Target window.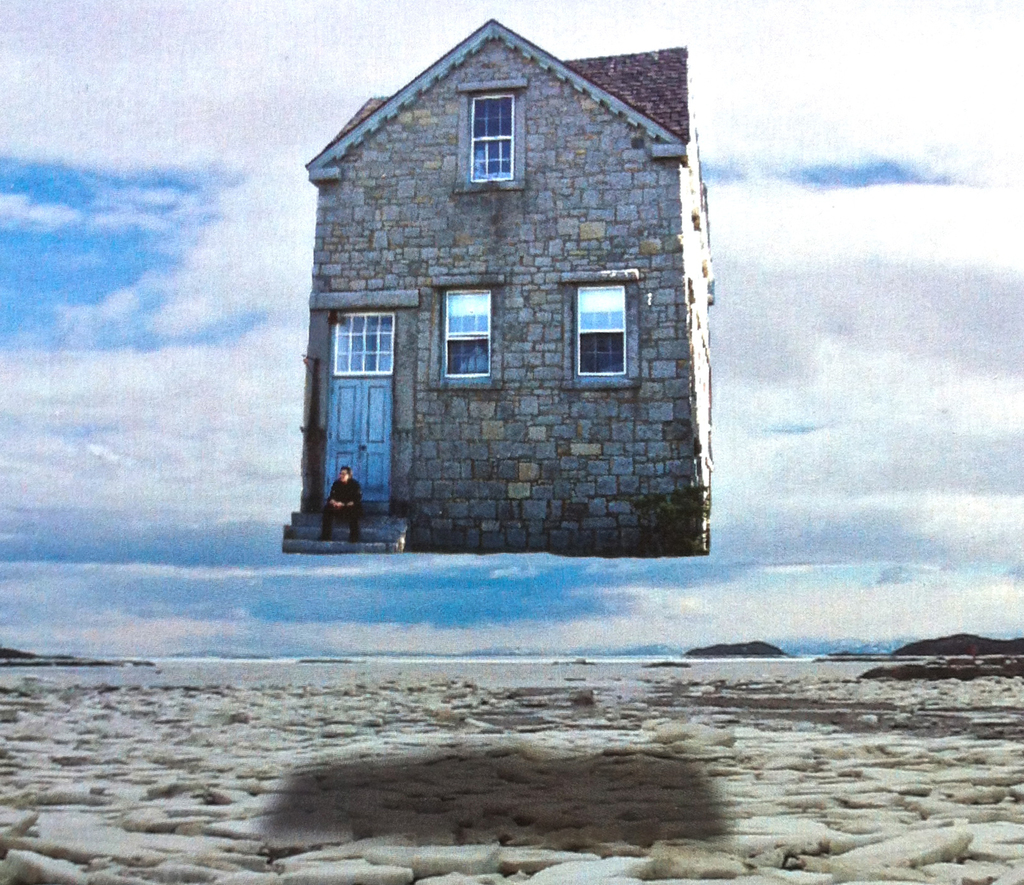
Target region: 469, 96, 511, 181.
